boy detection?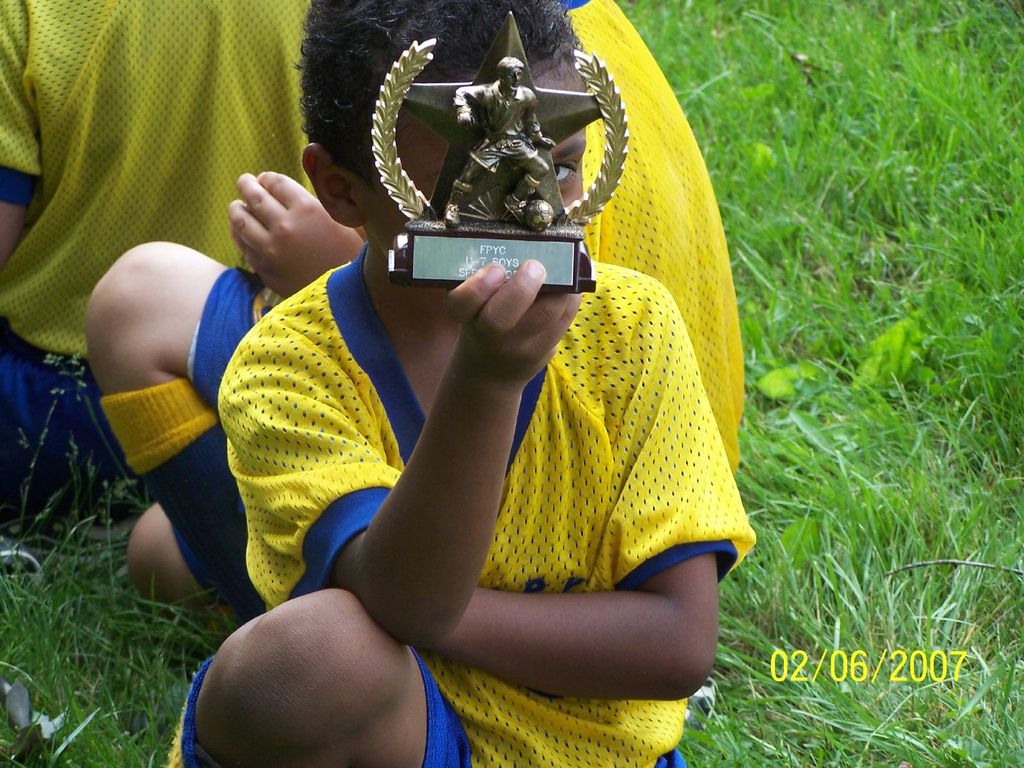
<bbox>166, 0, 760, 767</bbox>
